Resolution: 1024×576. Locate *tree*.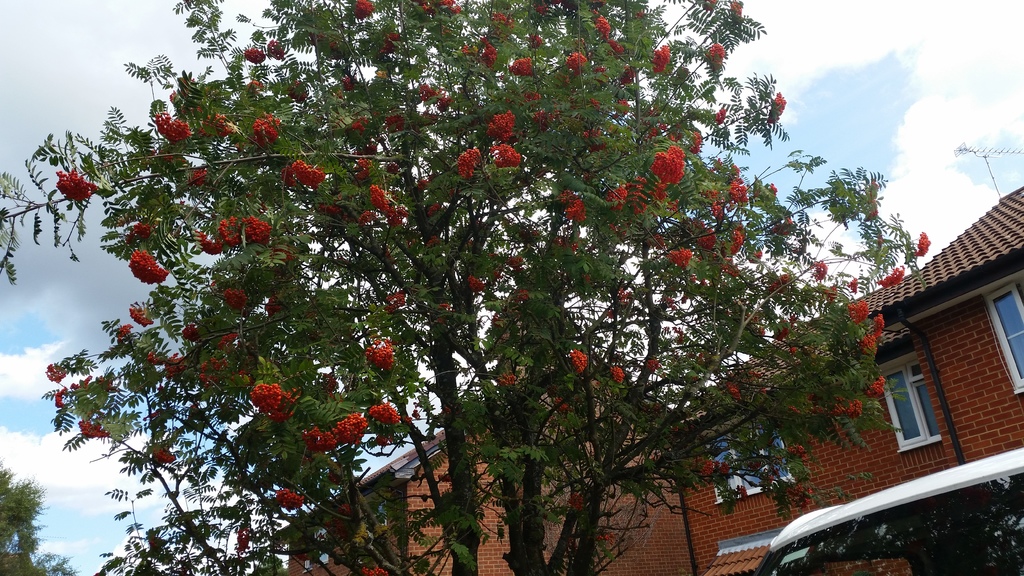
(x1=11, y1=0, x2=993, y2=562).
